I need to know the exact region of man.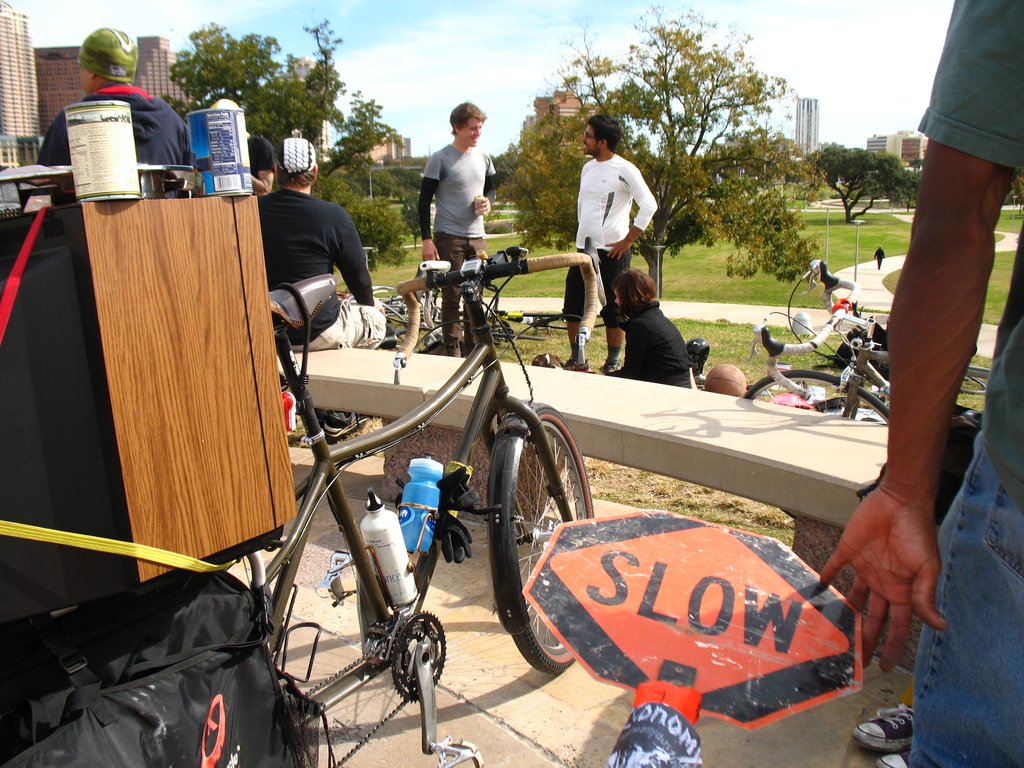
Region: {"left": 37, "top": 24, "right": 194, "bottom": 201}.
